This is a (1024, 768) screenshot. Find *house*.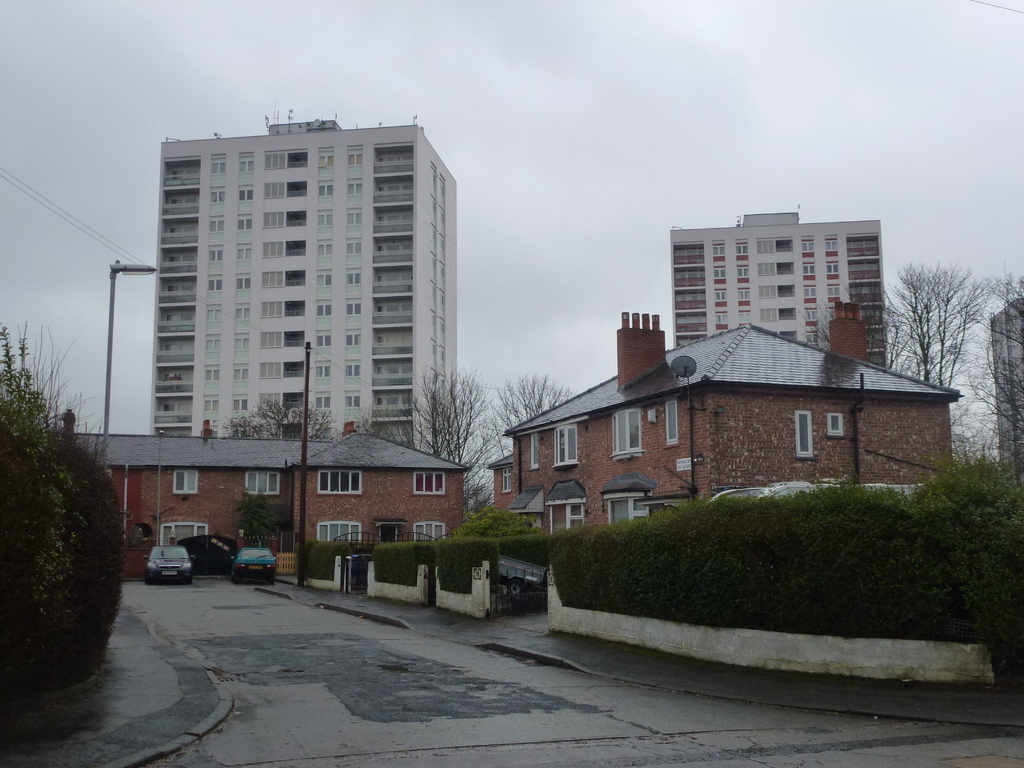
Bounding box: bbox(88, 433, 469, 576).
